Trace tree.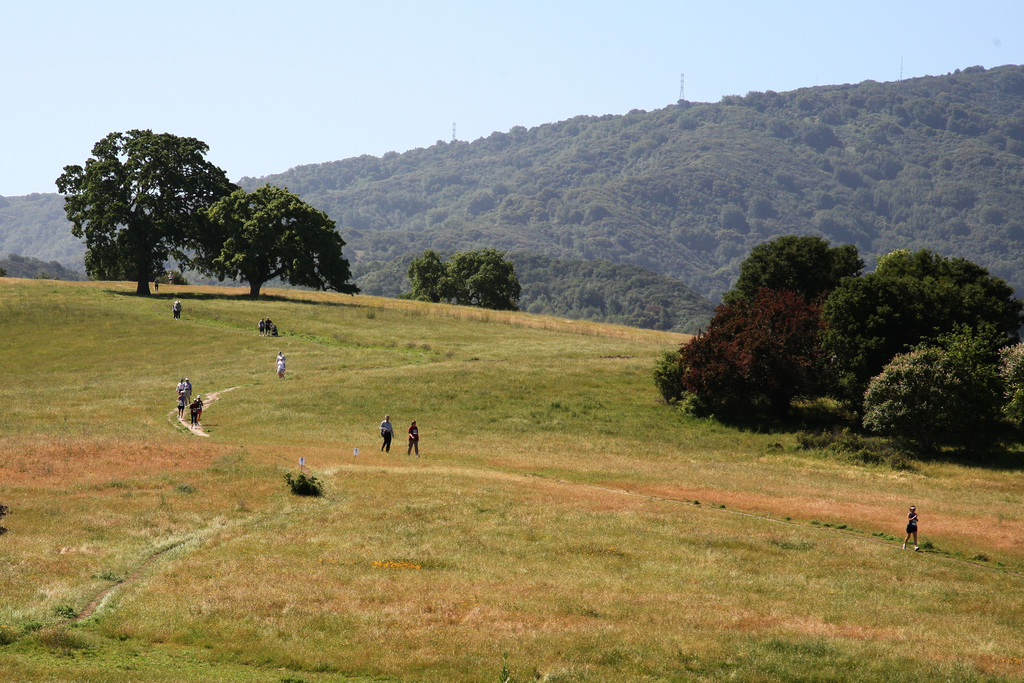
Traced to 410 244 527 315.
